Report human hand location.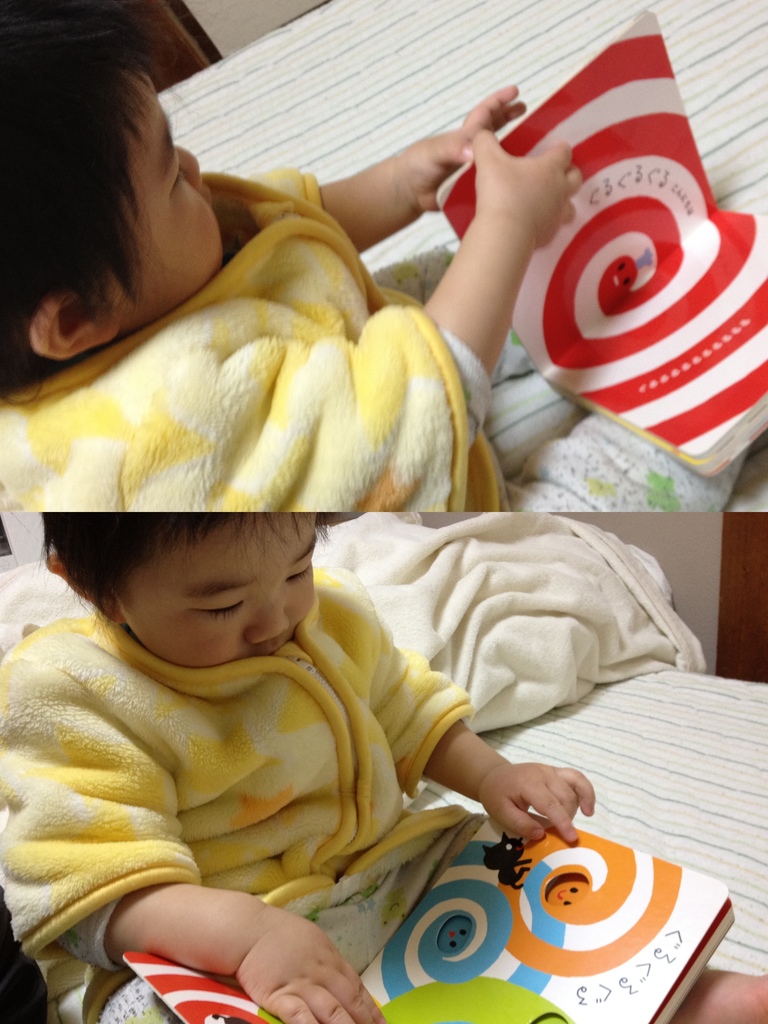
Report: <bbox>470, 124, 584, 252</bbox>.
